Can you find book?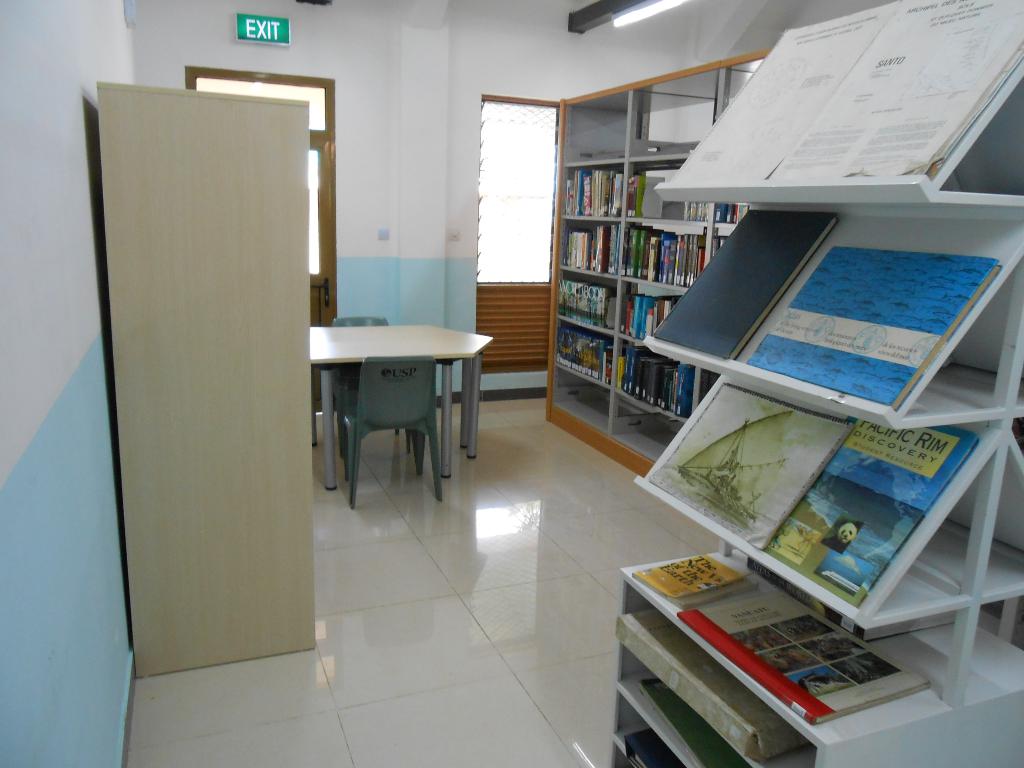
Yes, bounding box: {"left": 627, "top": 556, "right": 751, "bottom": 611}.
